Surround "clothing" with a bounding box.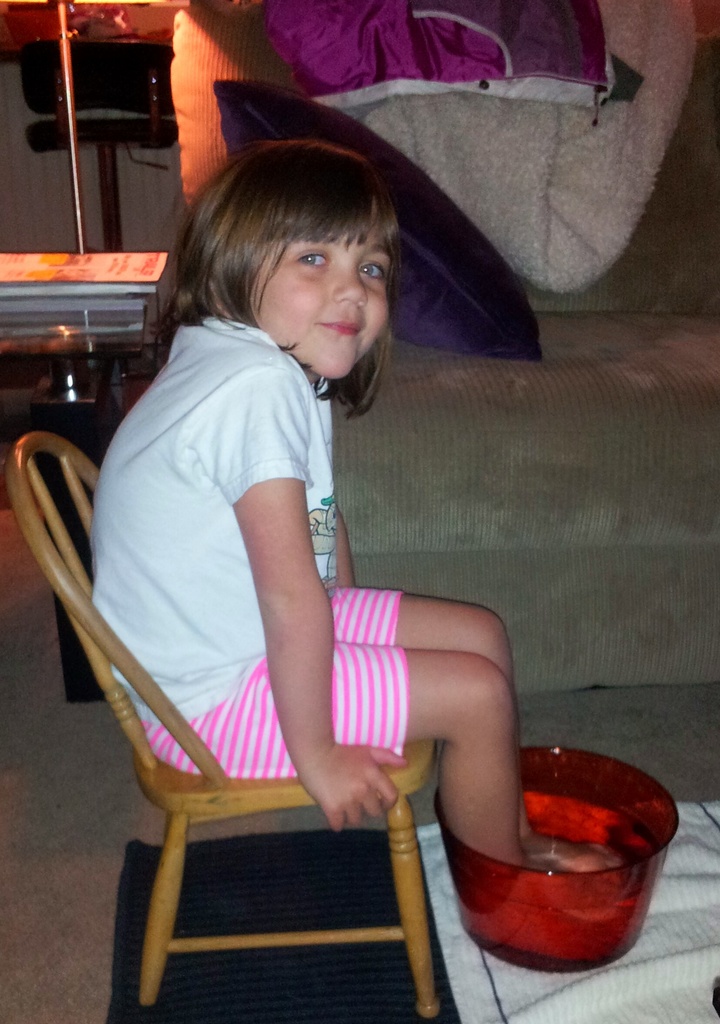
(left=89, top=319, right=333, bottom=722).
